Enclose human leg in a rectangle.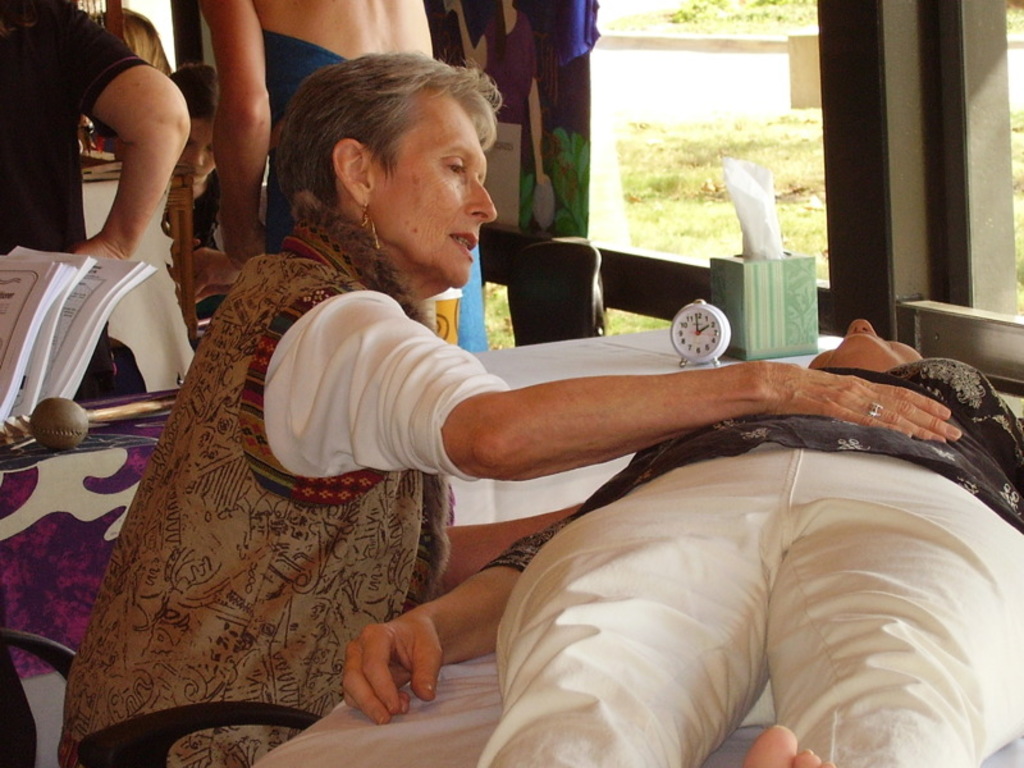
x1=493, y1=434, x2=780, y2=767.
